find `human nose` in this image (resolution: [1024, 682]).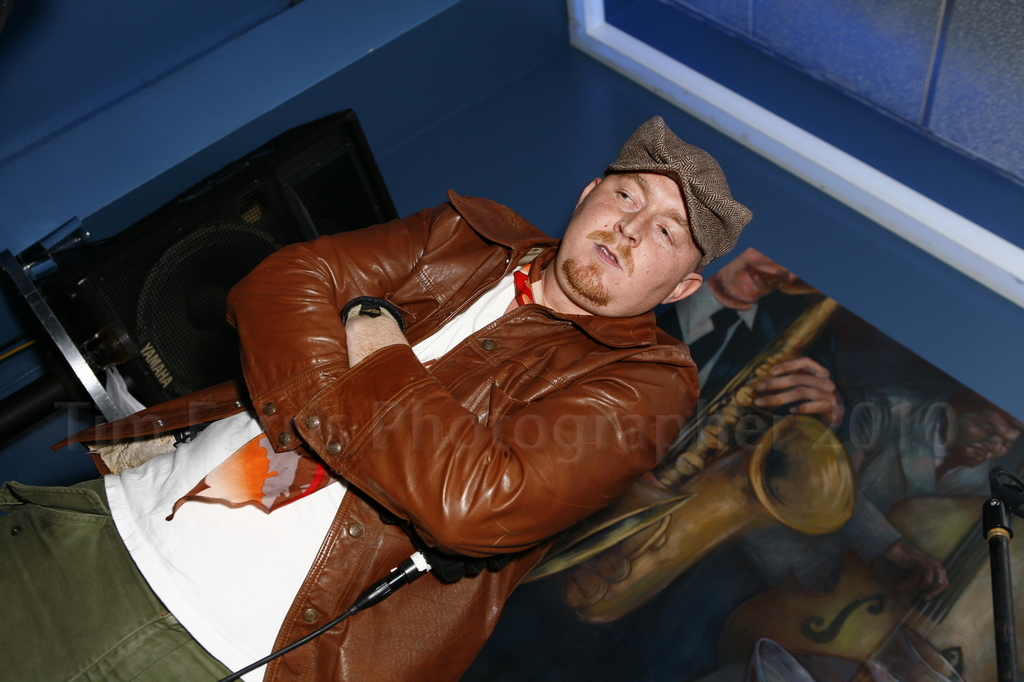
985,435,999,457.
